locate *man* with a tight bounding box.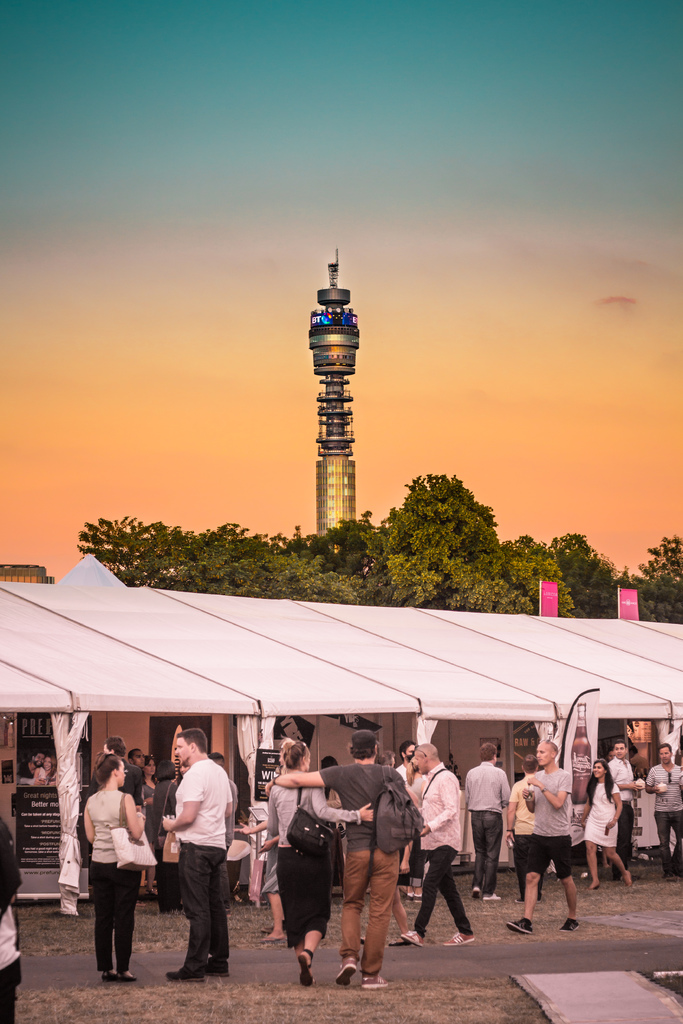
region(643, 743, 682, 883).
